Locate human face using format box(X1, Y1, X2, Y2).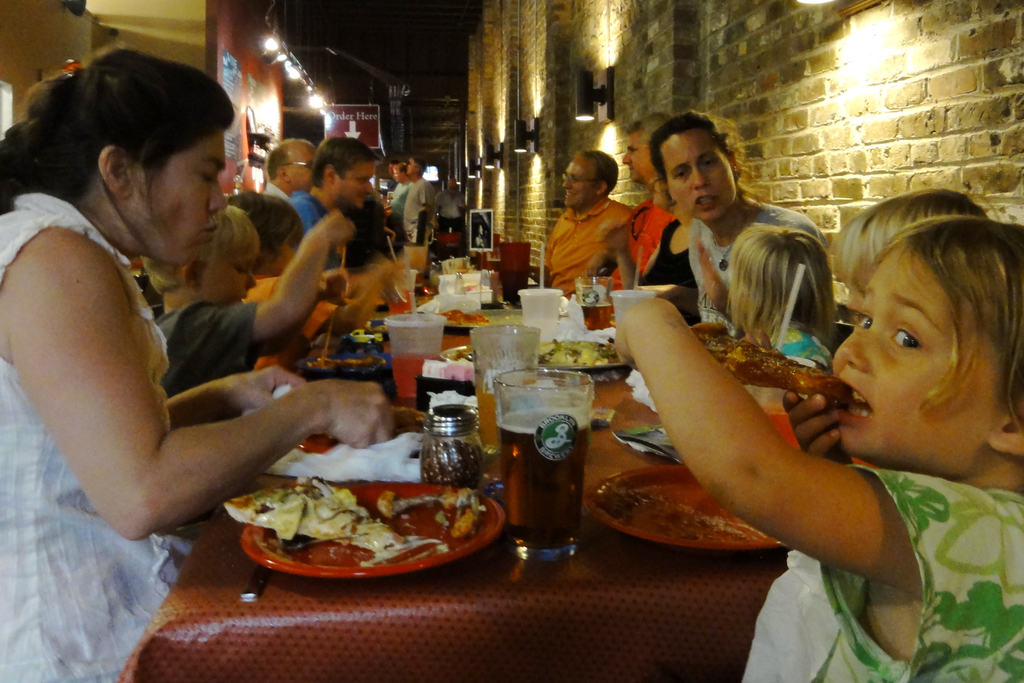
box(332, 160, 374, 210).
